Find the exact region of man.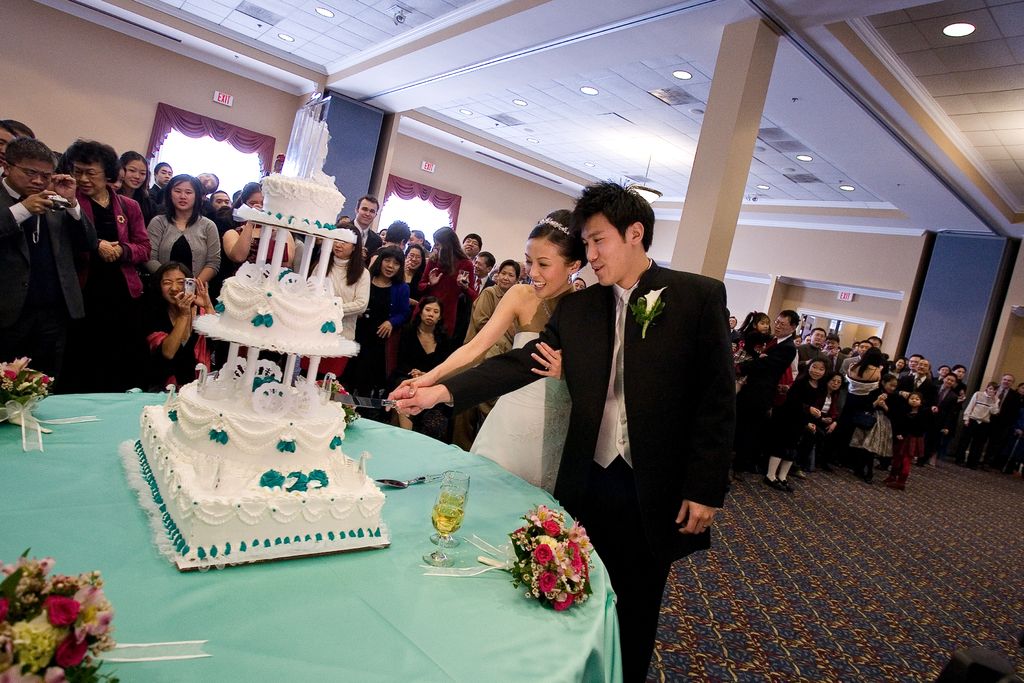
Exact region: region(344, 193, 372, 255).
